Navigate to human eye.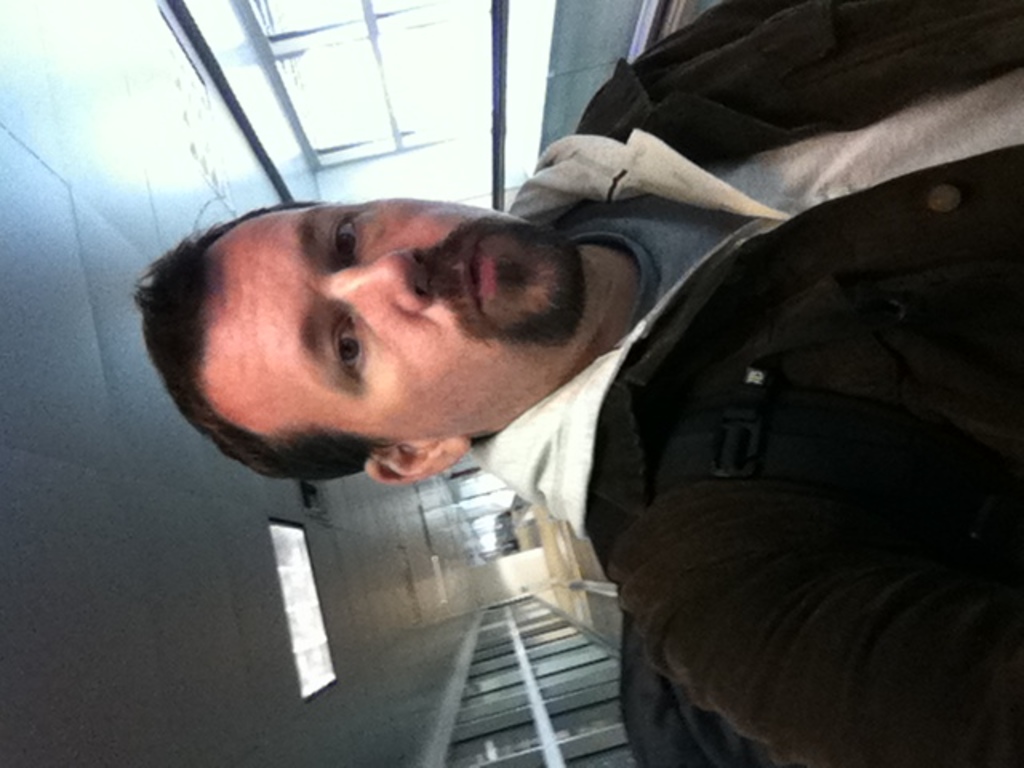
Navigation target: left=322, top=211, right=365, bottom=275.
